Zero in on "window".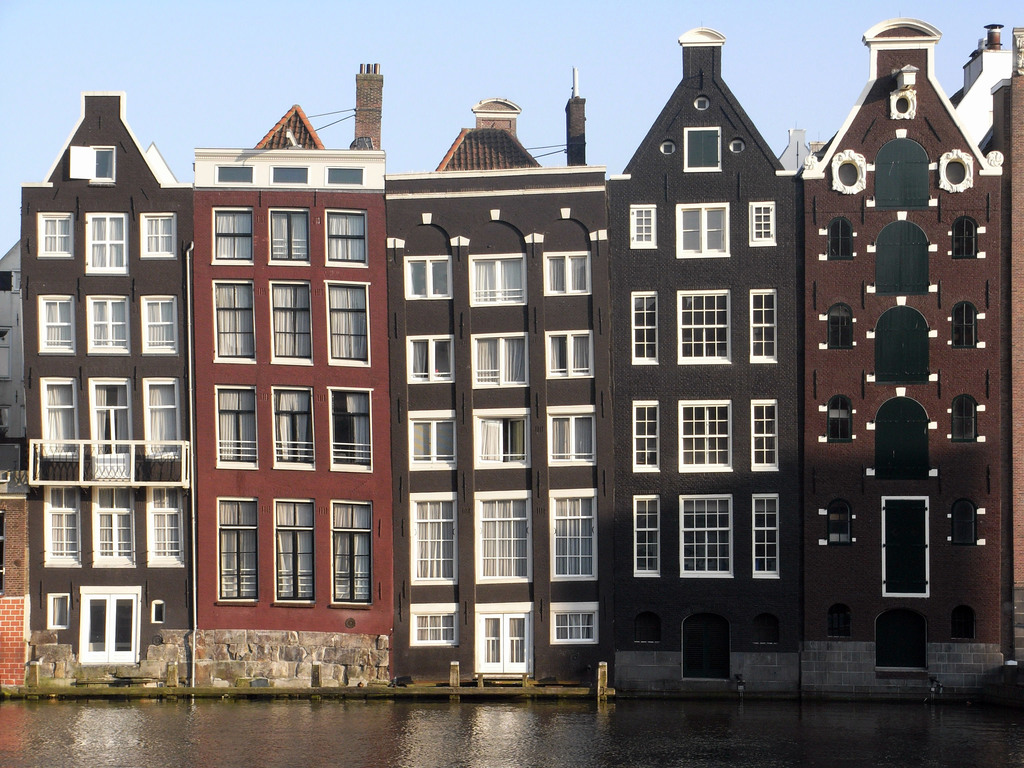
Zeroed in: [633,287,654,373].
